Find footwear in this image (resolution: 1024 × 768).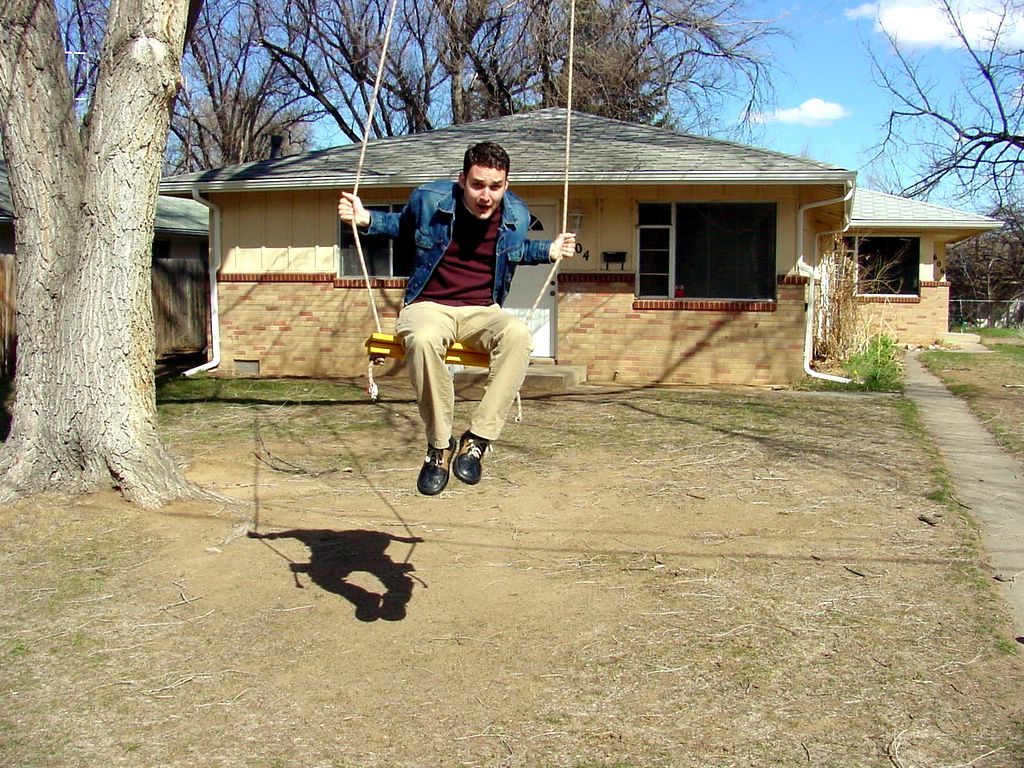
<region>456, 431, 490, 486</region>.
